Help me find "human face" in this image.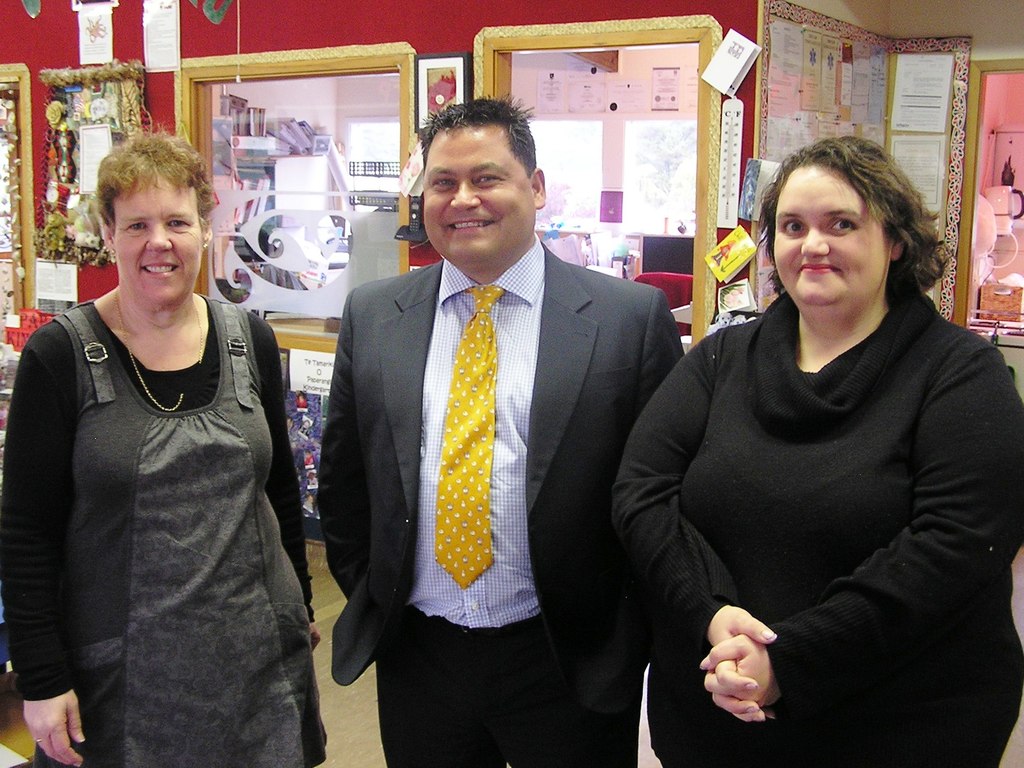
Found it: (421,124,532,270).
